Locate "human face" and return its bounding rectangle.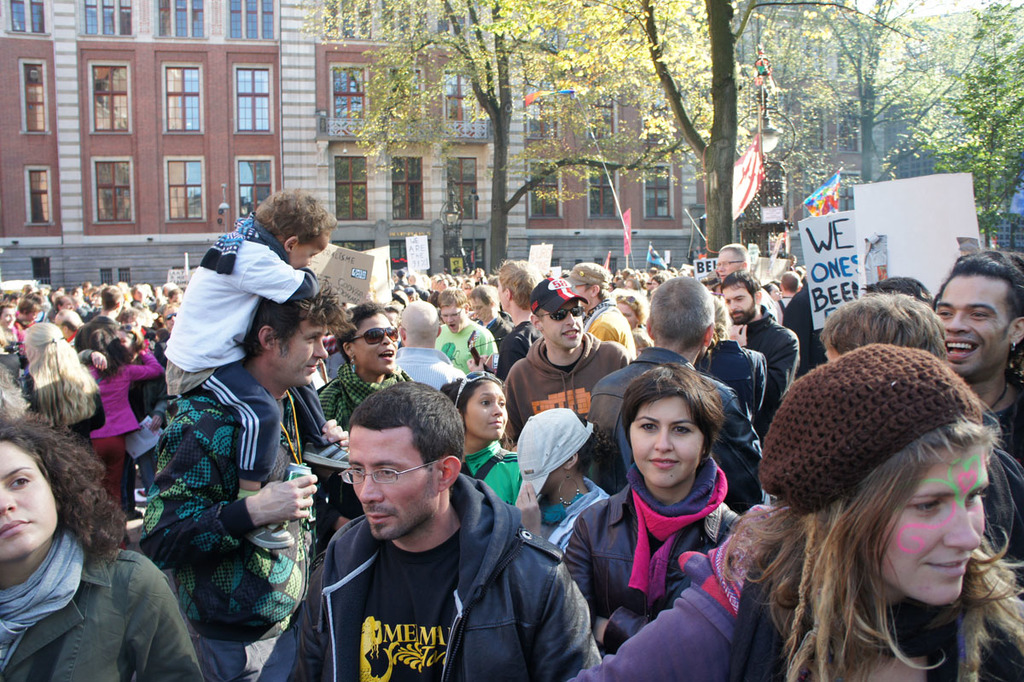
274,328,326,382.
